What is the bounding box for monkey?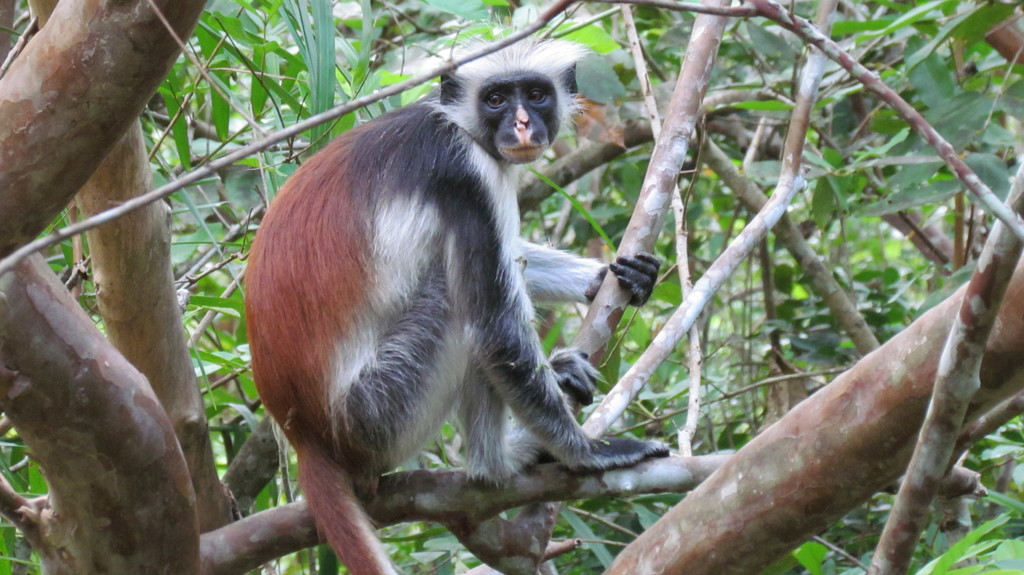
crop(245, 35, 671, 574).
